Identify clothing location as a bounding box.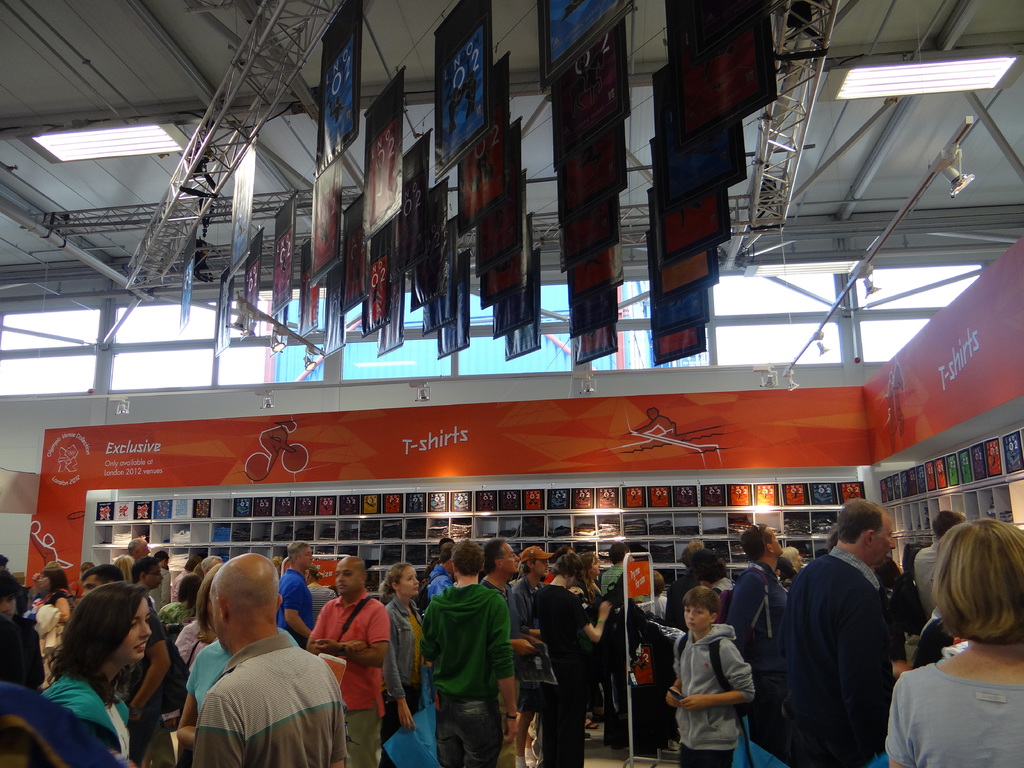
<box>305,577,332,627</box>.
